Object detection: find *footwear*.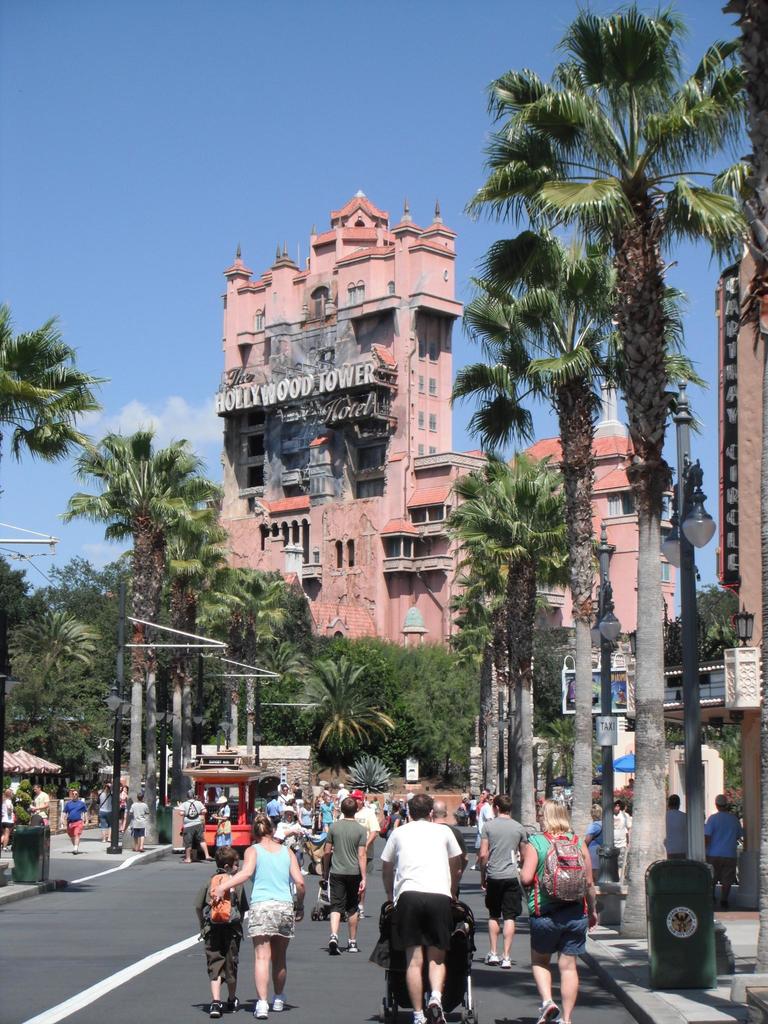
x1=499 y1=954 x2=513 y2=970.
